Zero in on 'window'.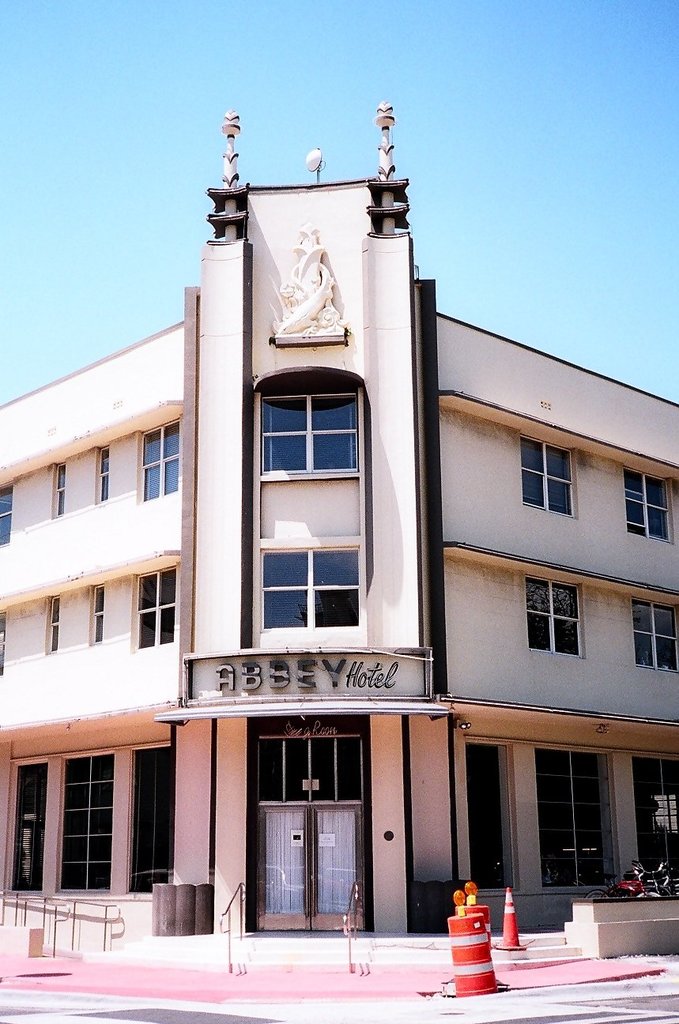
Zeroed in: 138/567/172/652.
